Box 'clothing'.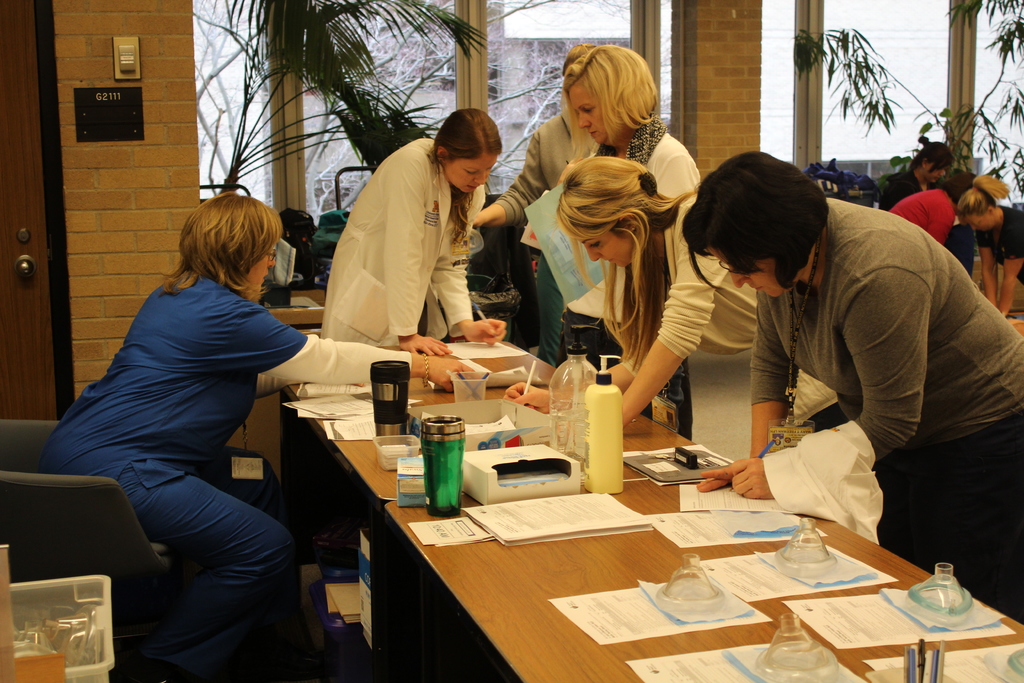
l=319, t=139, r=486, b=349.
